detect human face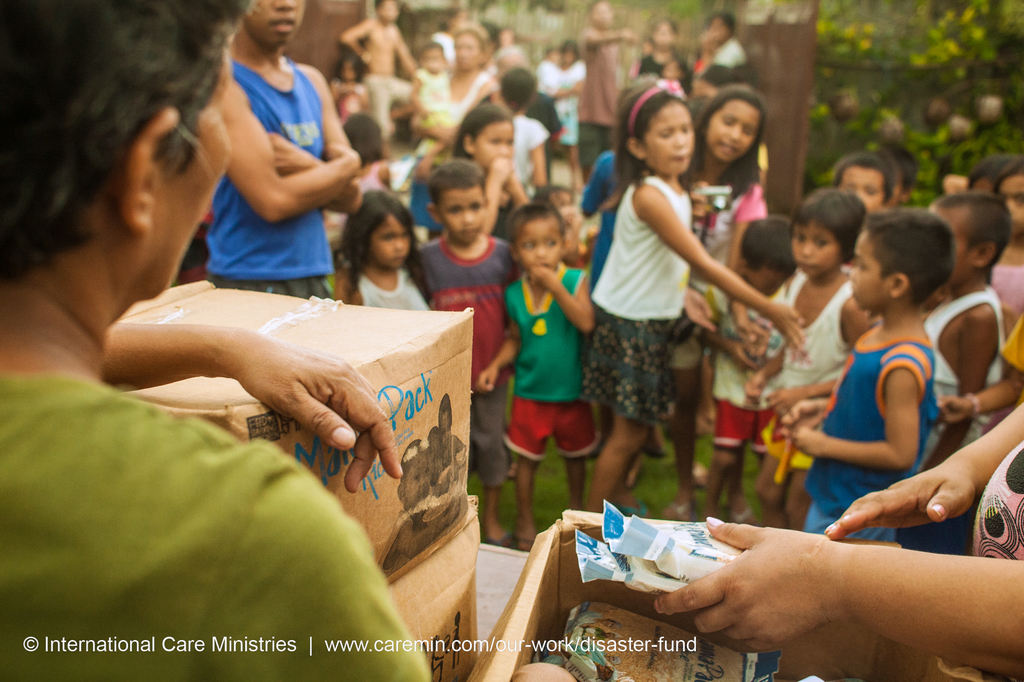
rect(156, 52, 230, 297)
